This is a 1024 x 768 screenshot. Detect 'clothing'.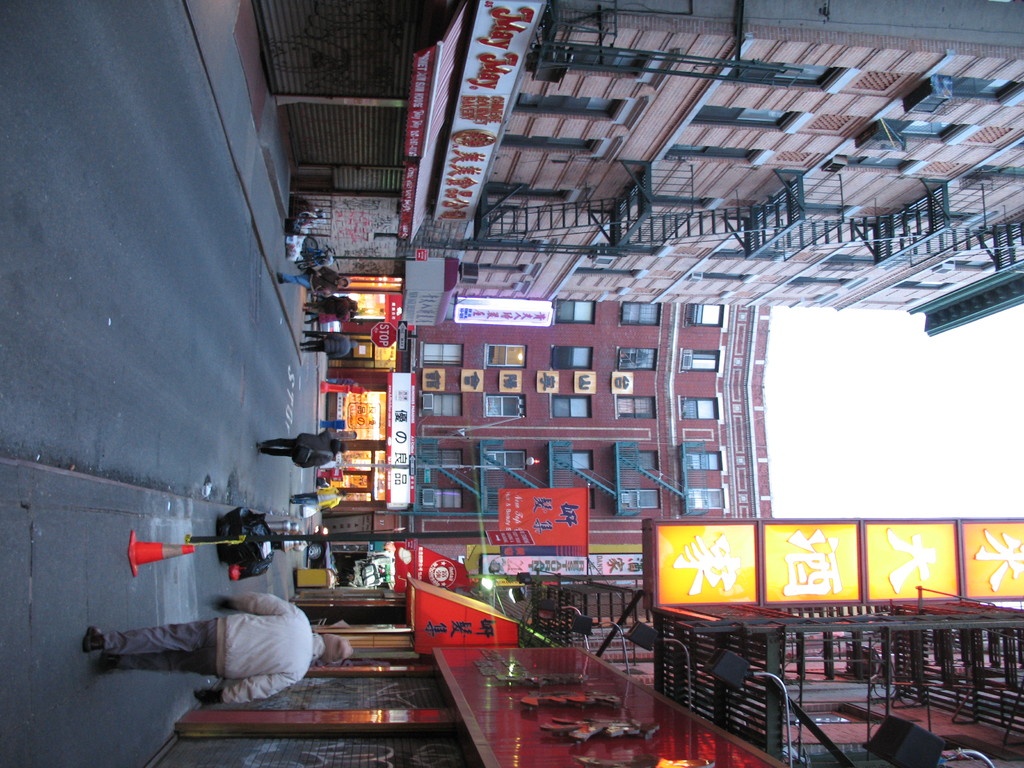
(x1=302, y1=331, x2=354, y2=352).
